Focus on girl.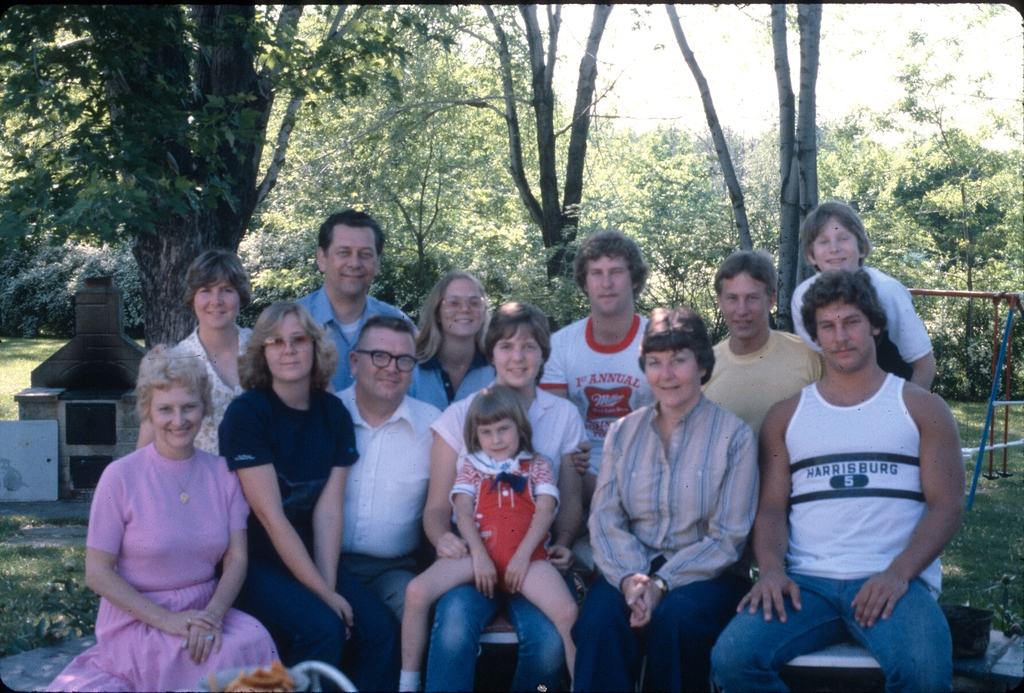
Focused at box=[790, 203, 934, 388].
